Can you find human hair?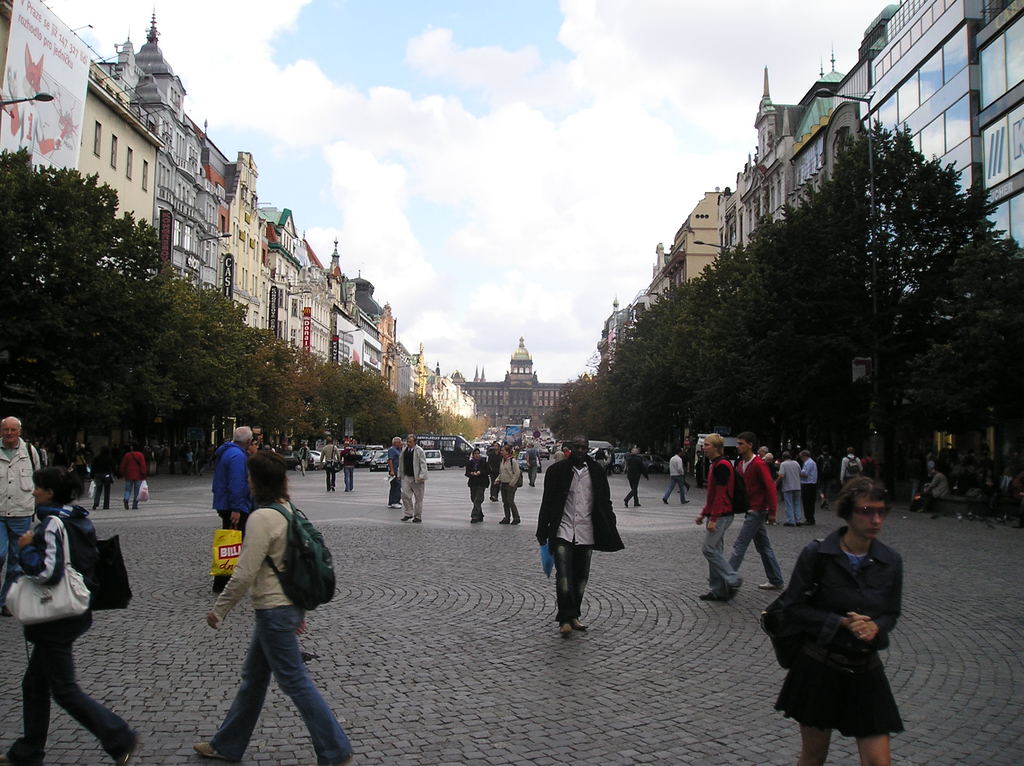
Yes, bounding box: 847, 448, 852, 454.
